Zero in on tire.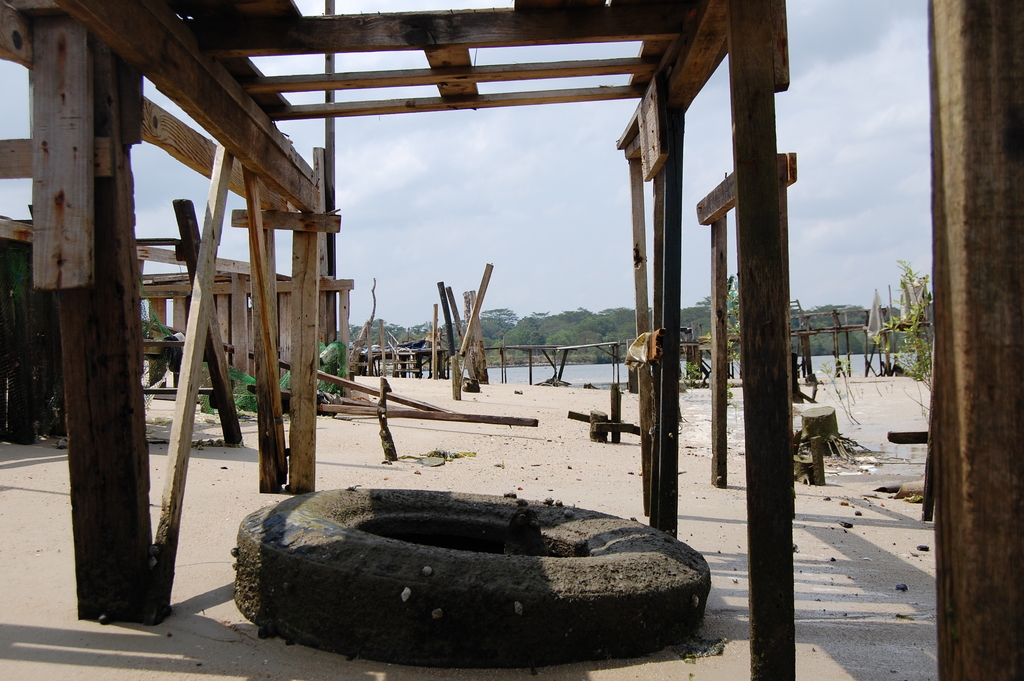
Zeroed in: [242,495,719,673].
